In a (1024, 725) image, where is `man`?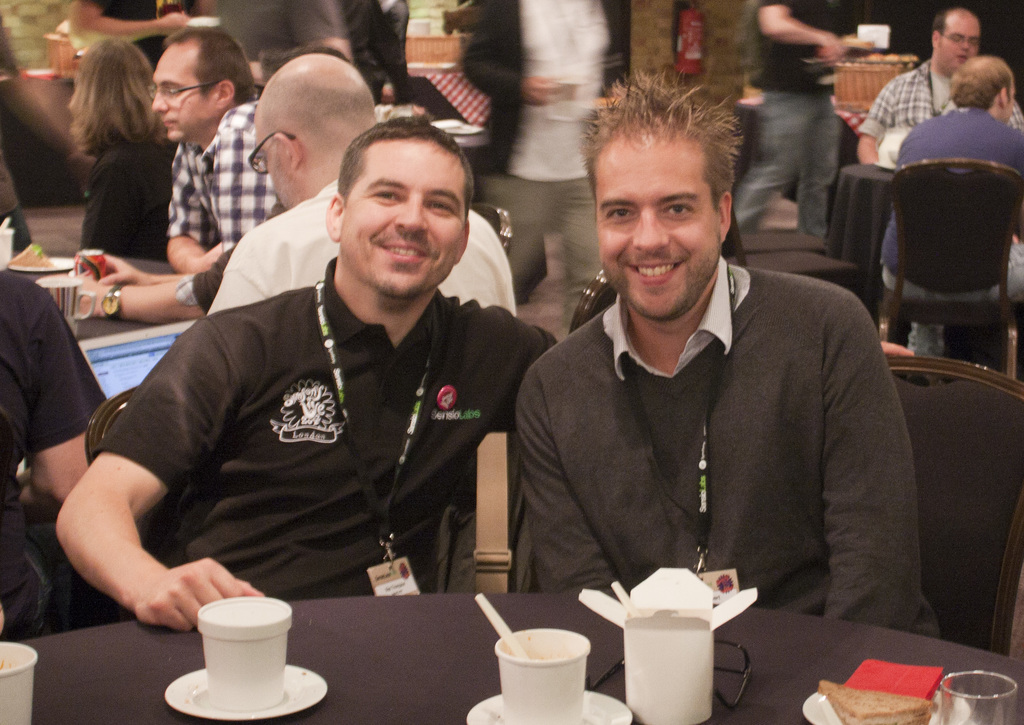
[746,0,852,234].
